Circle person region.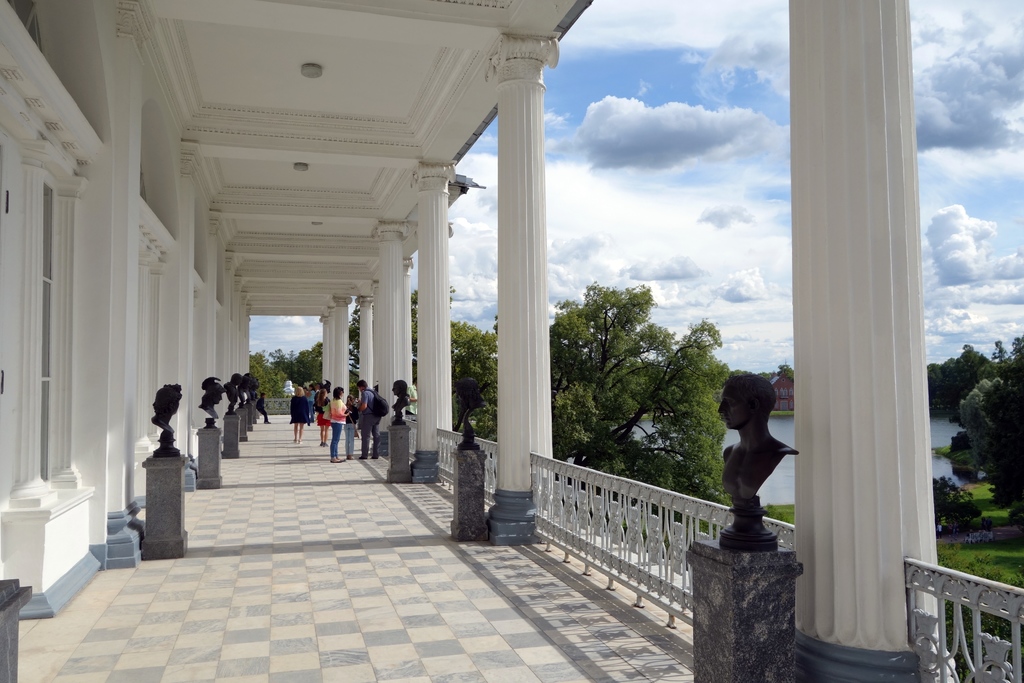
Region: {"x1": 317, "y1": 378, "x2": 326, "y2": 446}.
